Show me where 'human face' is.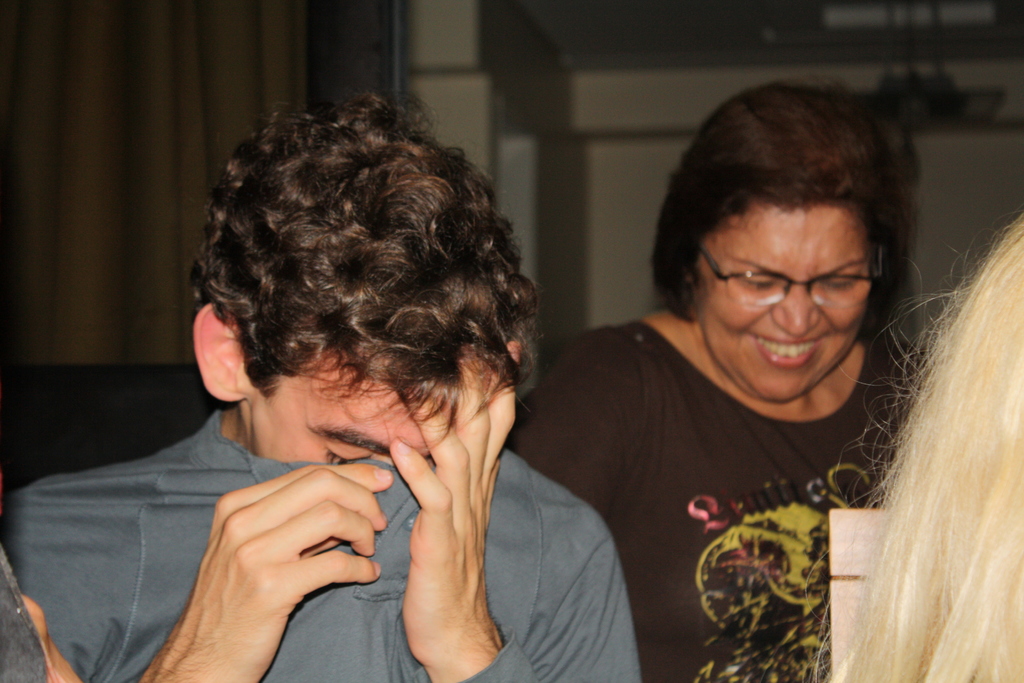
'human face' is at (244, 349, 456, 465).
